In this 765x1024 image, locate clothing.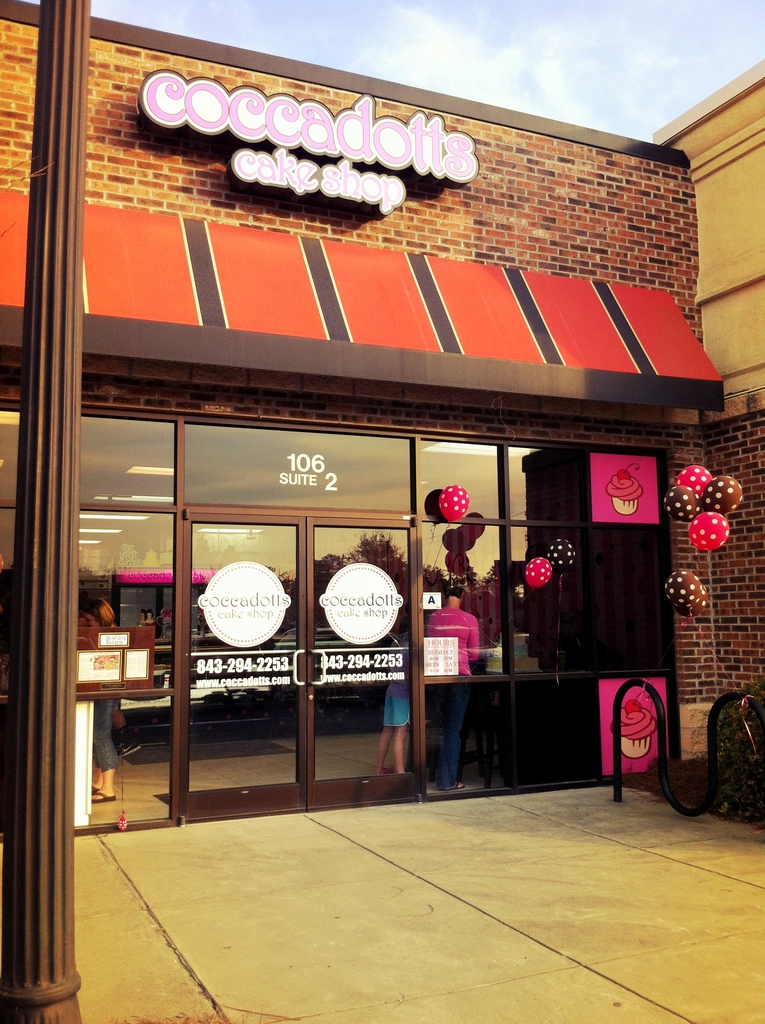
Bounding box: BBox(381, 668, 417, 727).
